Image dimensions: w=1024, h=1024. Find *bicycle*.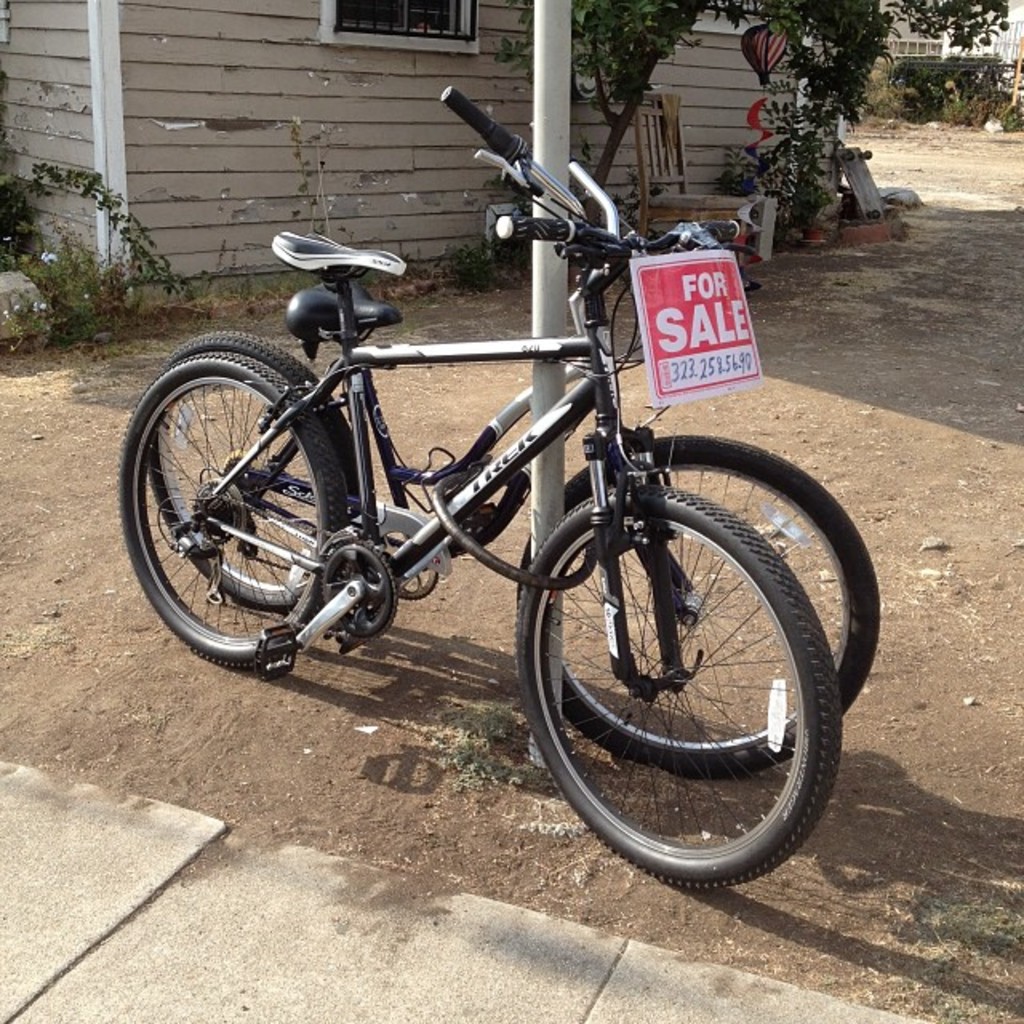
[149, 85, 880, 782].
